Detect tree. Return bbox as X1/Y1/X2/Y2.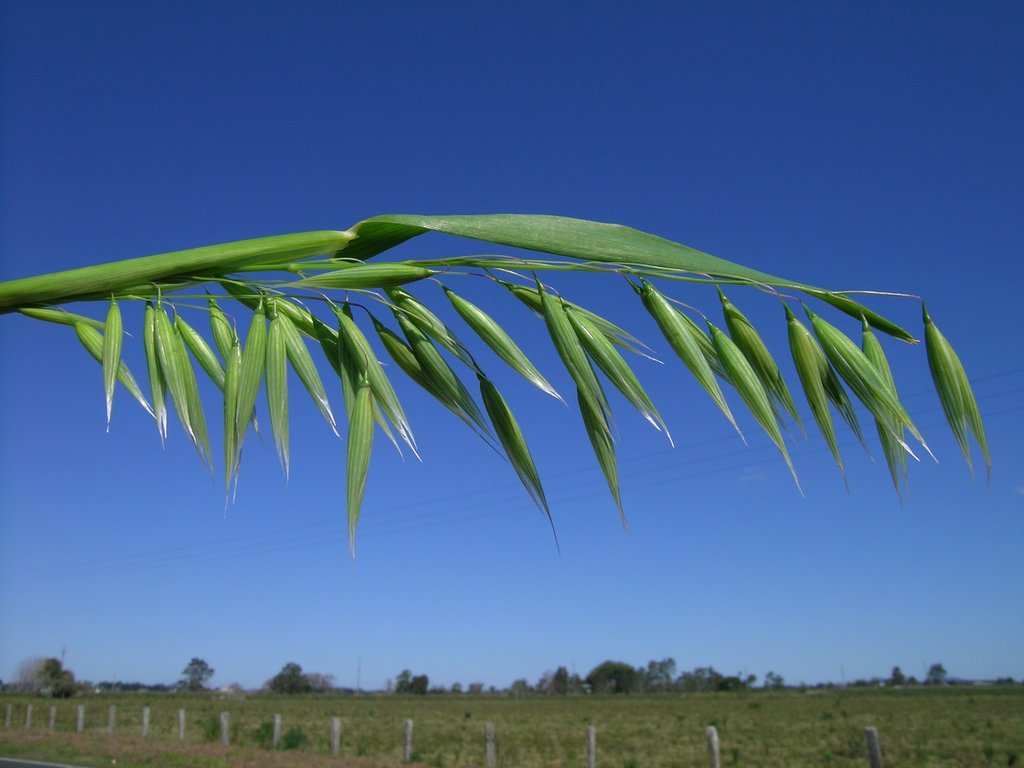
689/664/719/691.
